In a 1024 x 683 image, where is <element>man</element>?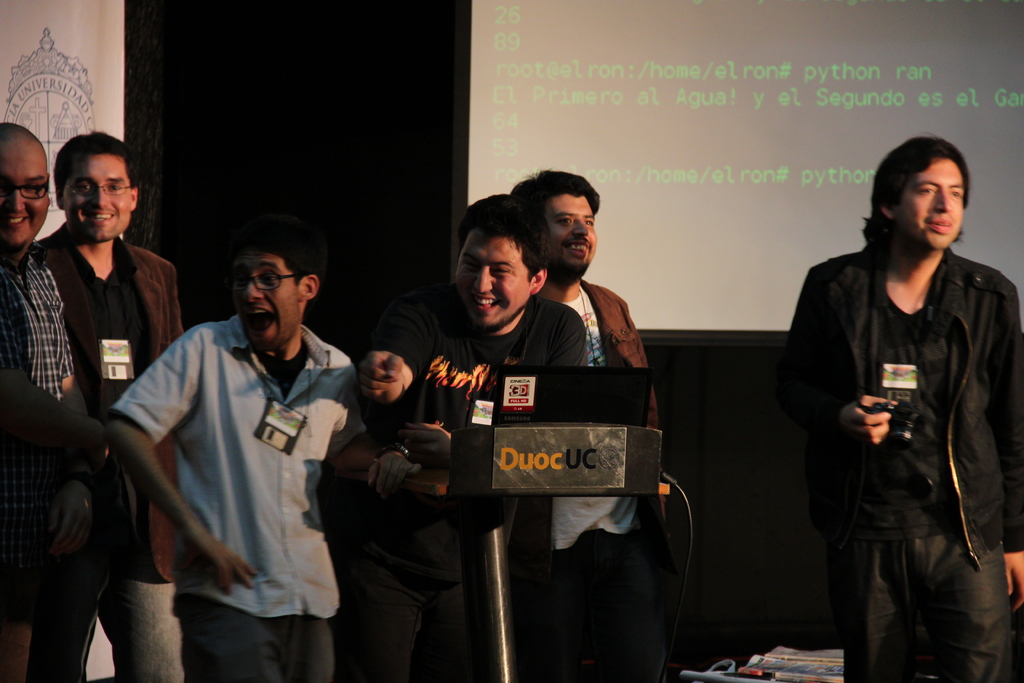
(left=358, top=197, right=586, bottom=682).
